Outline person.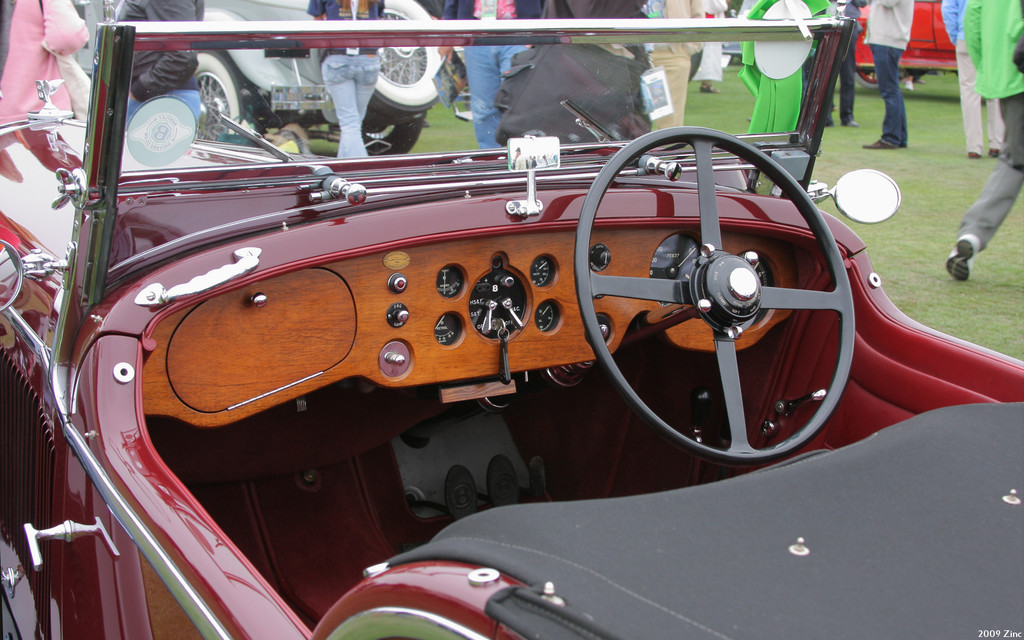
Outline: Rect(941, 0, 1012, 158).
